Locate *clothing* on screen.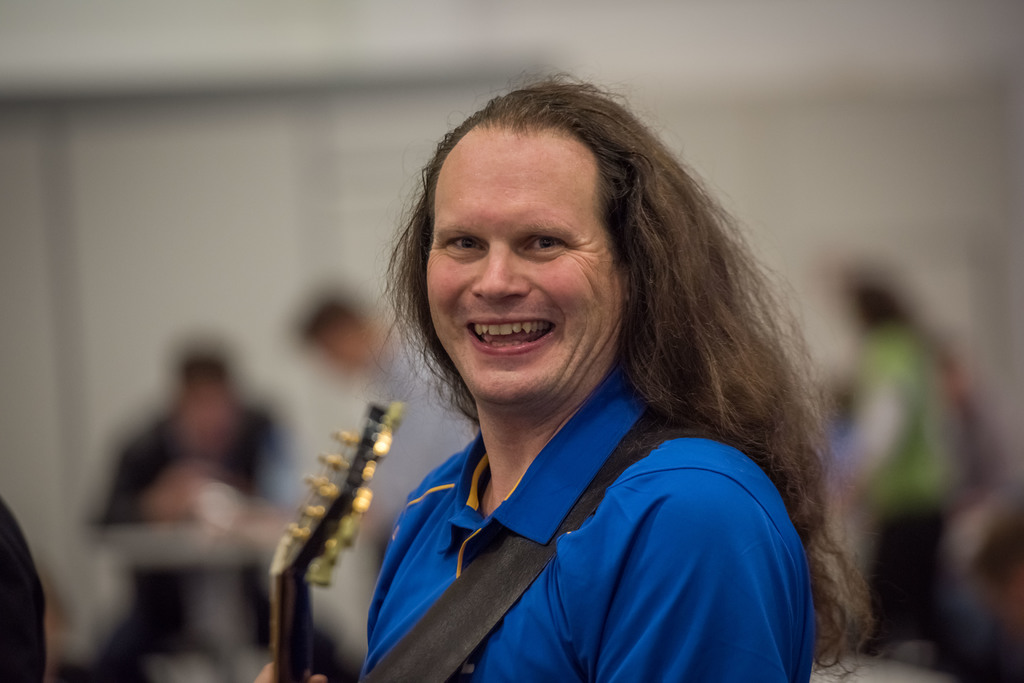
On screen at locate(303, 315, 855, 680).
